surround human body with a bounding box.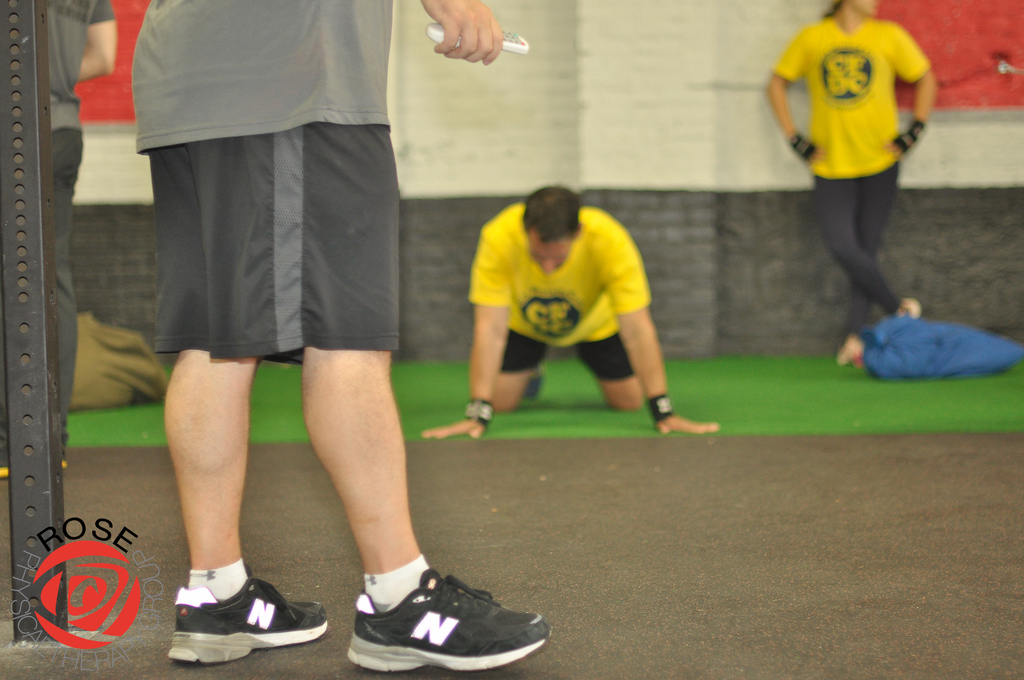
759 0 934 365.
